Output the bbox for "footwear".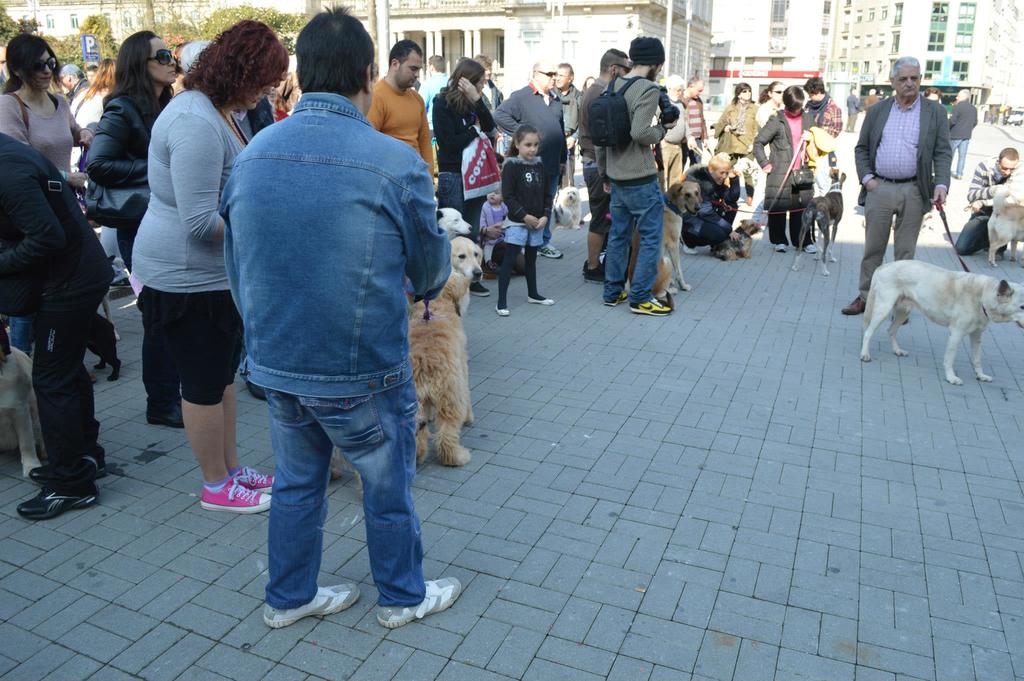
{"left": 16, "top": 485, "right": 101, "bottom": 522}.
